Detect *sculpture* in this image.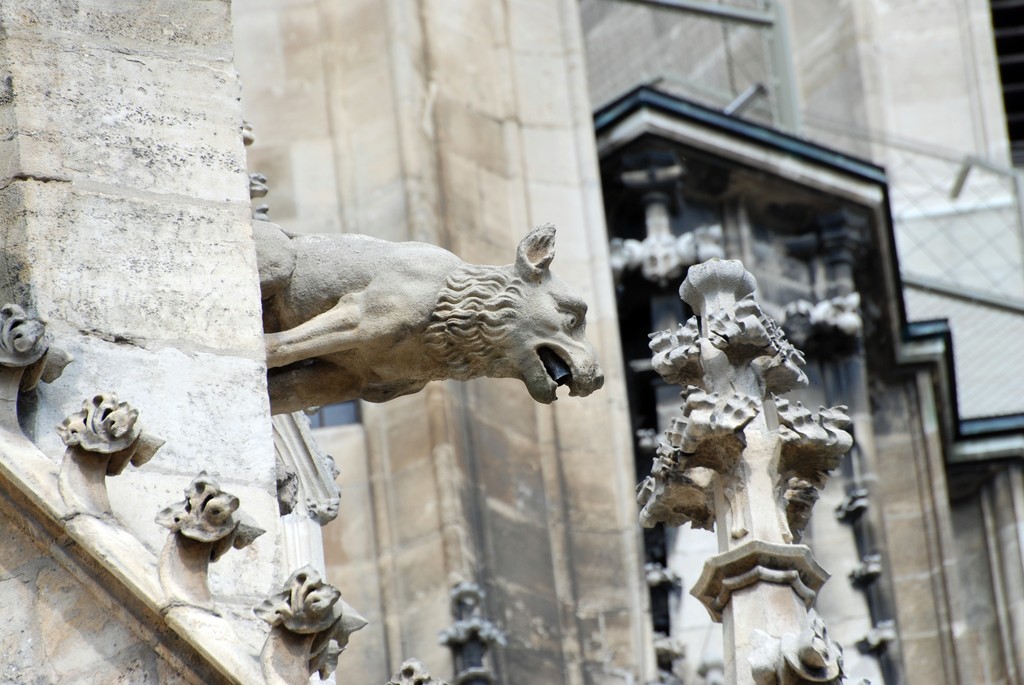
Detection: 241:125:604:407.
